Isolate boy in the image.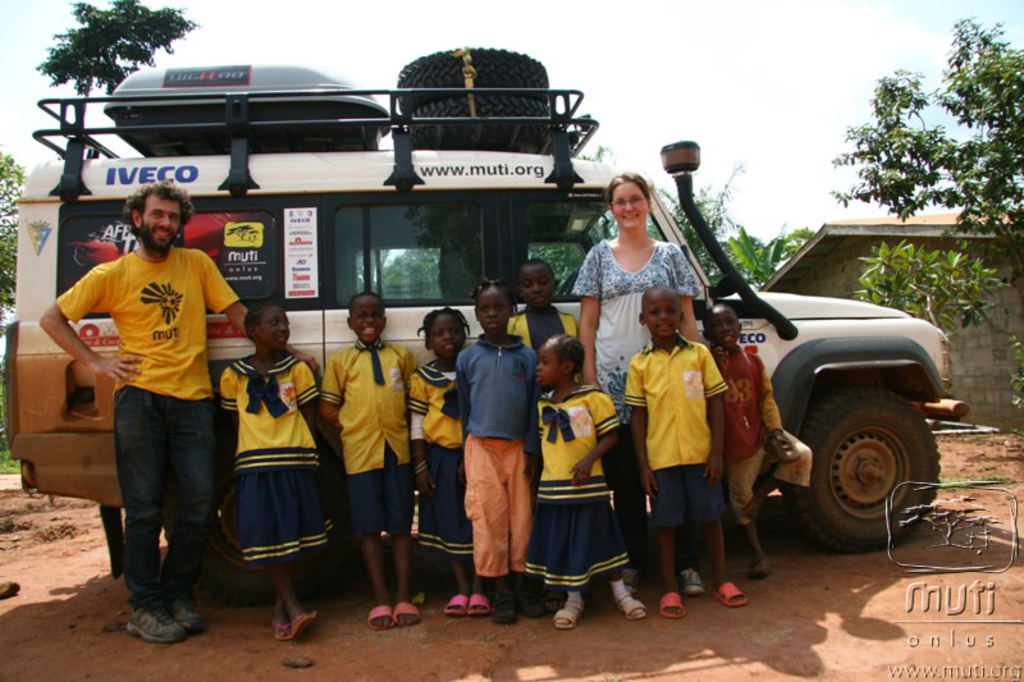
Isolated region: bbox=(703, 303, 812, 580).
